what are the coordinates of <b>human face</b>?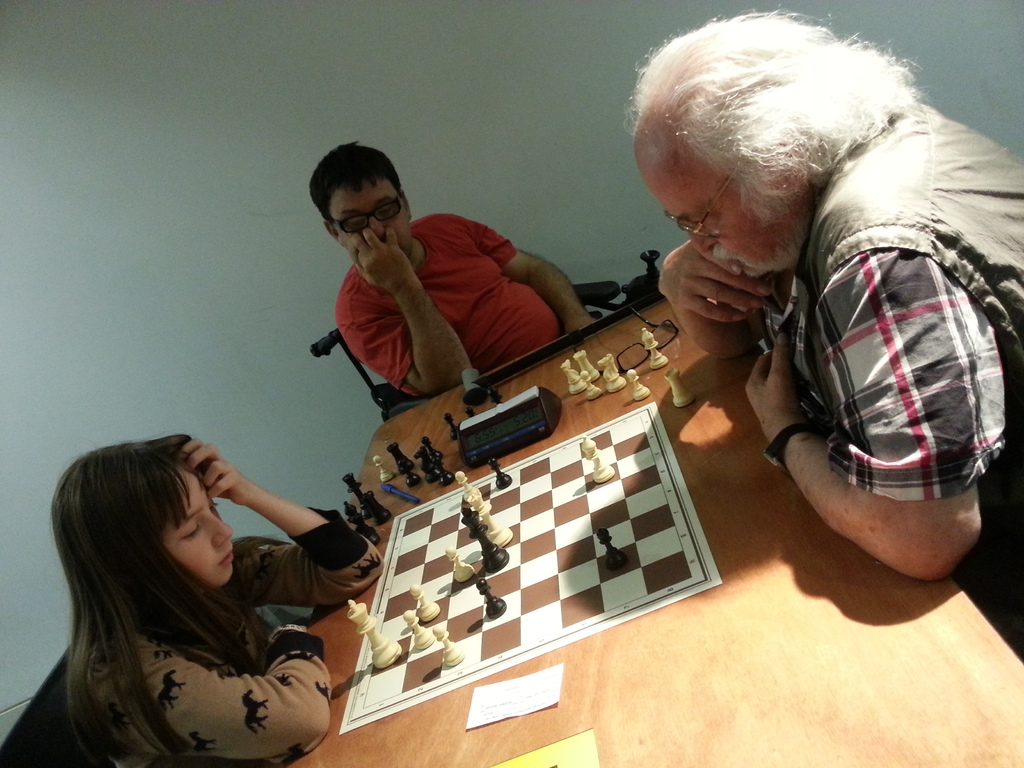
(639, 151, 806, 282).
